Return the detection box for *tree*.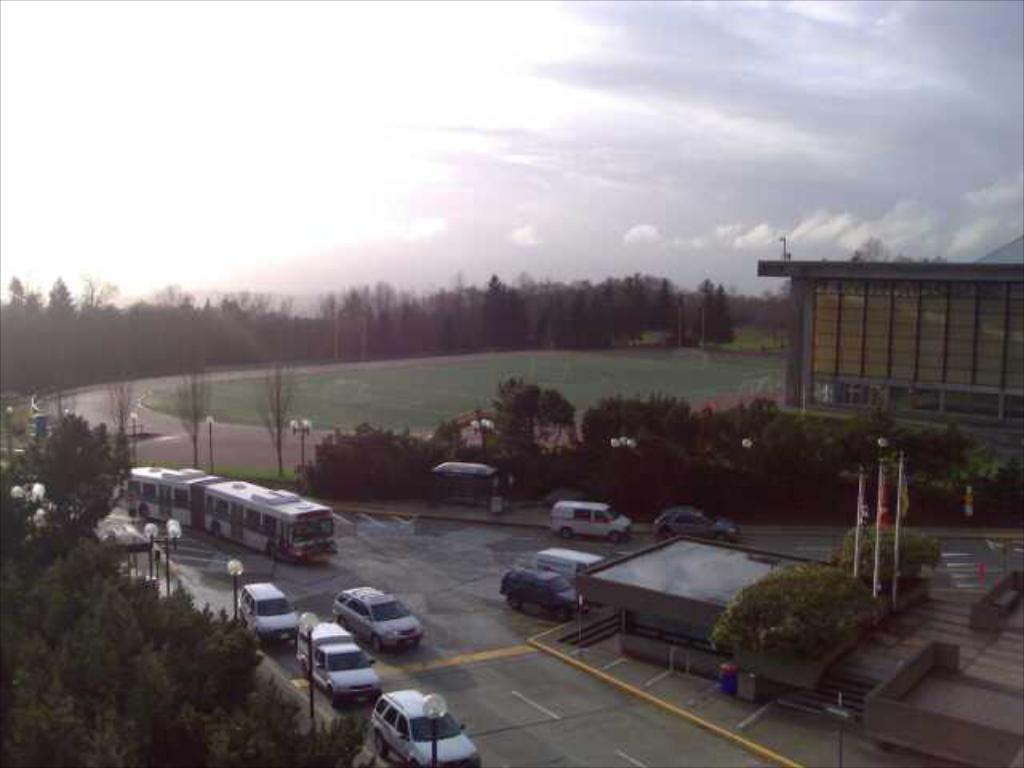
698/282/738/342.
